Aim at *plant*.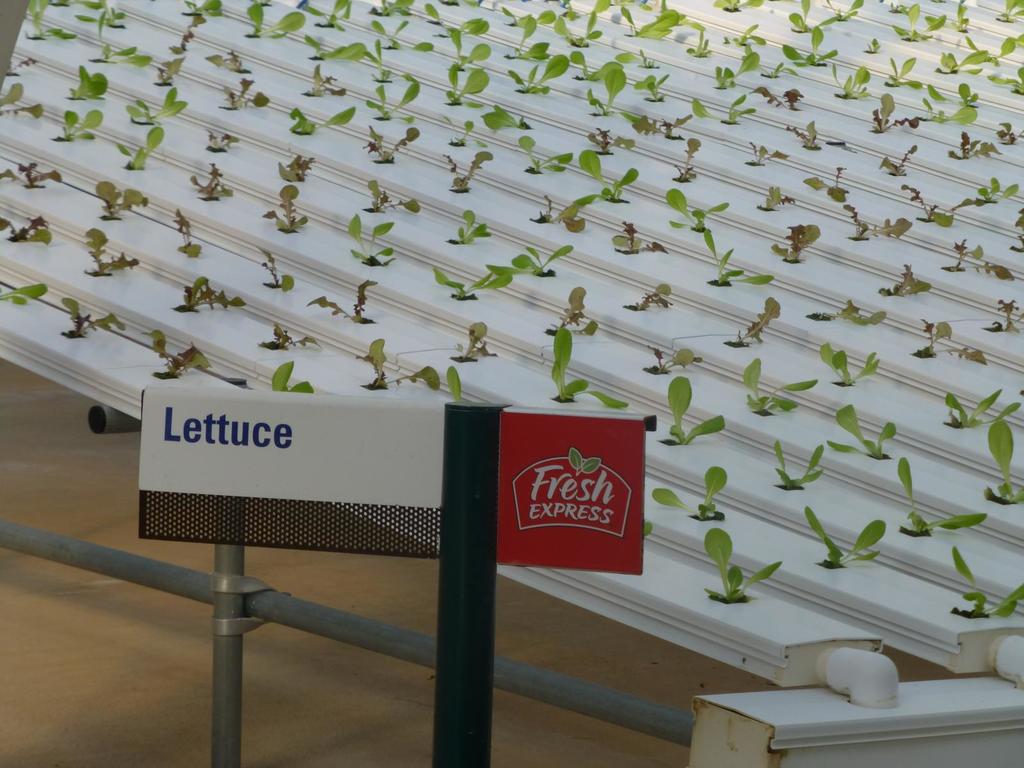
Aimed at (925,83,976,104).
